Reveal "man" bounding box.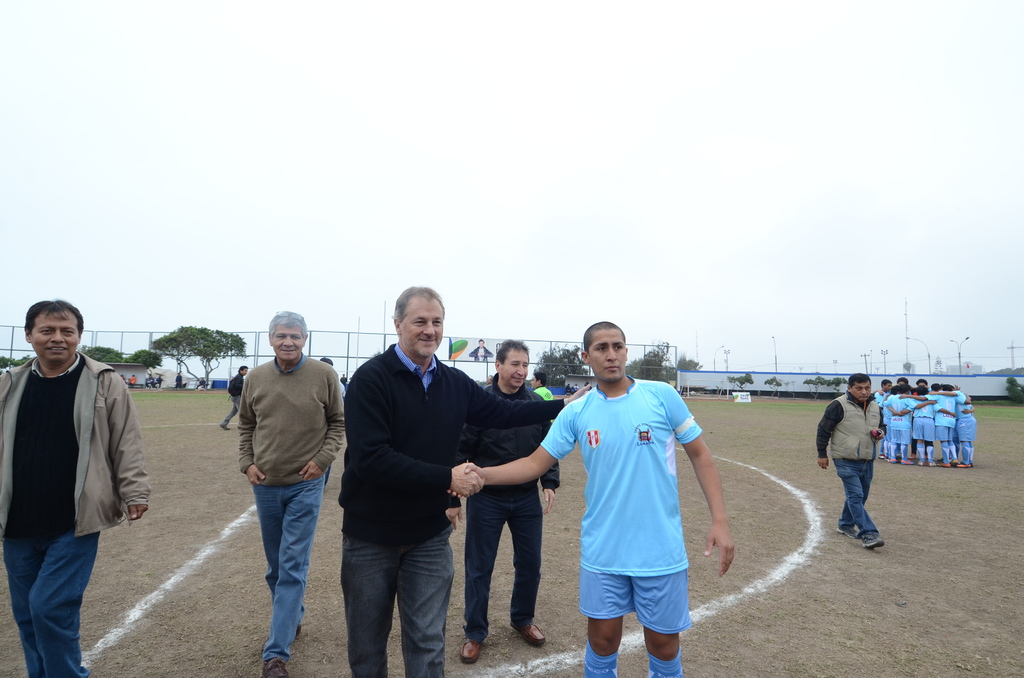
Revealed: 320:357:345:488.
